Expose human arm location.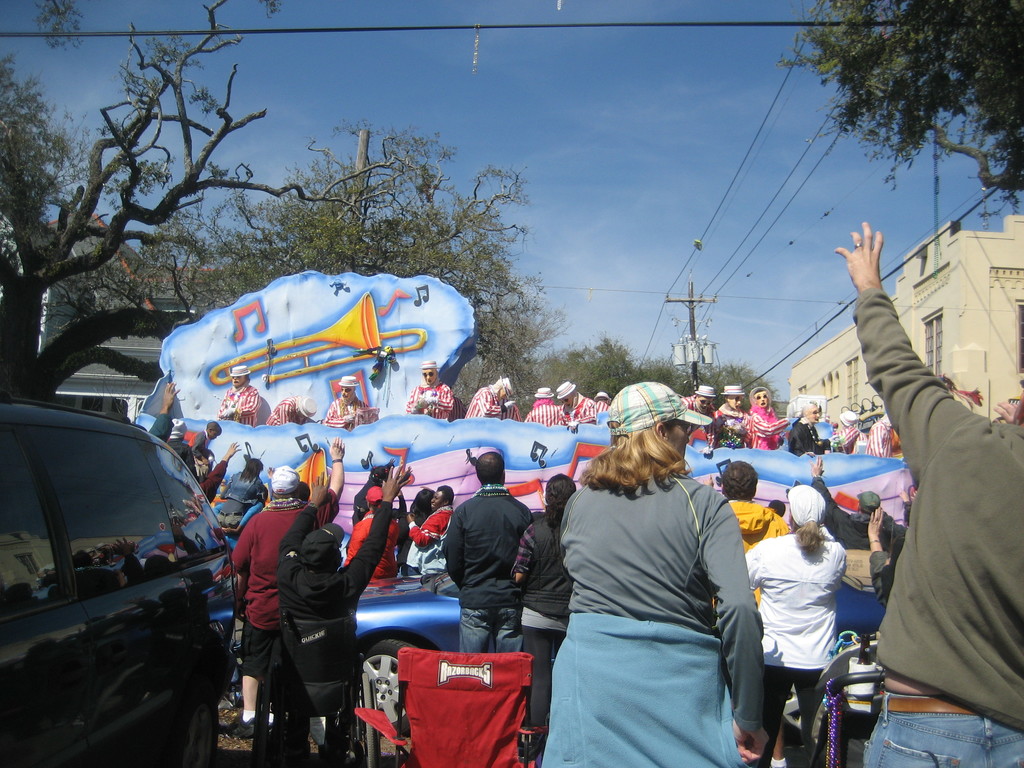
Exposed at bbox=(844, 228, 975, 516).
